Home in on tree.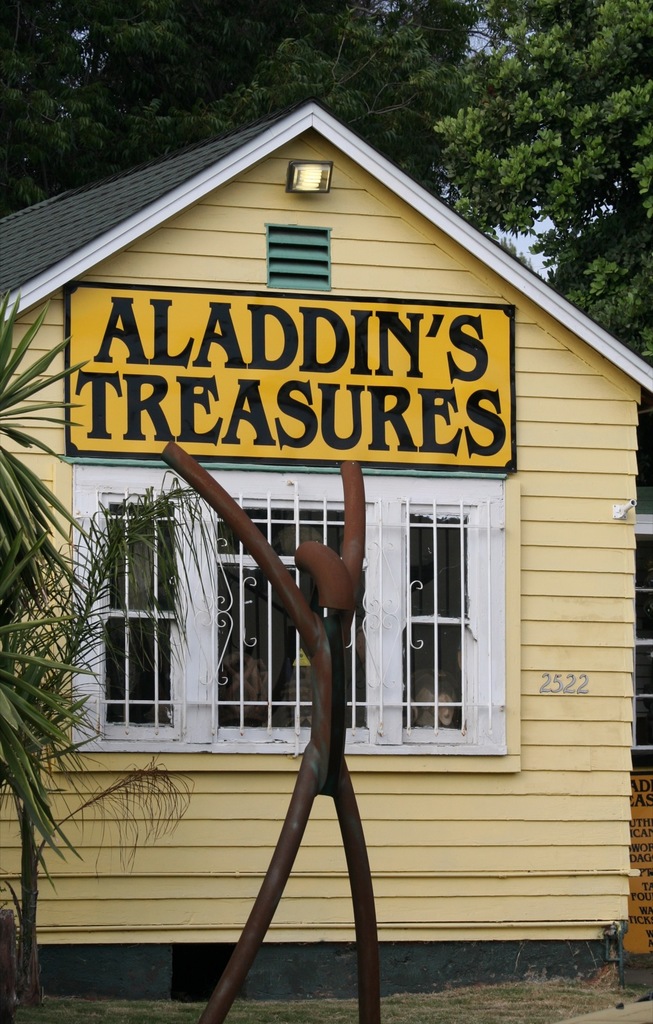
Homed in at 0 288 101 895.
